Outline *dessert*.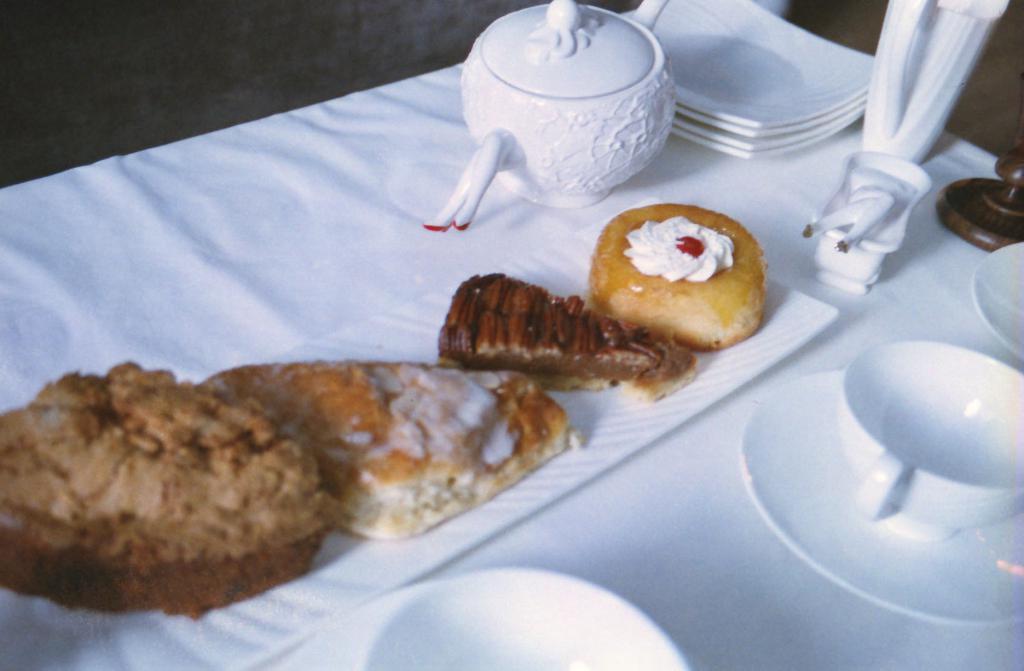
Outline: rect(0, 356, 341, 626).
